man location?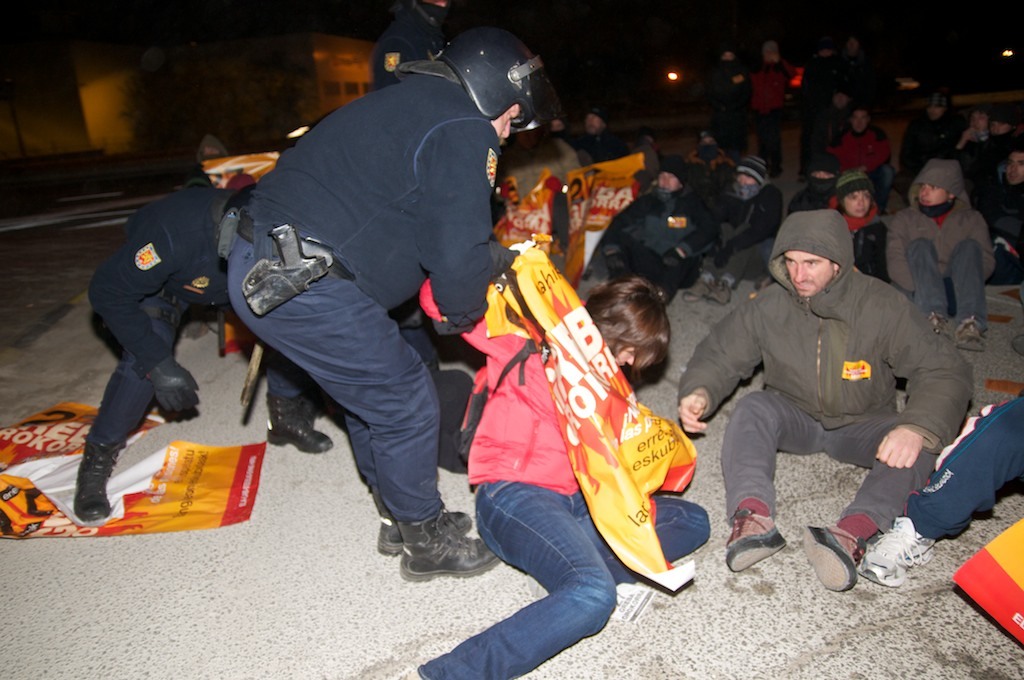
rect(975, 146, 1023, 287)
